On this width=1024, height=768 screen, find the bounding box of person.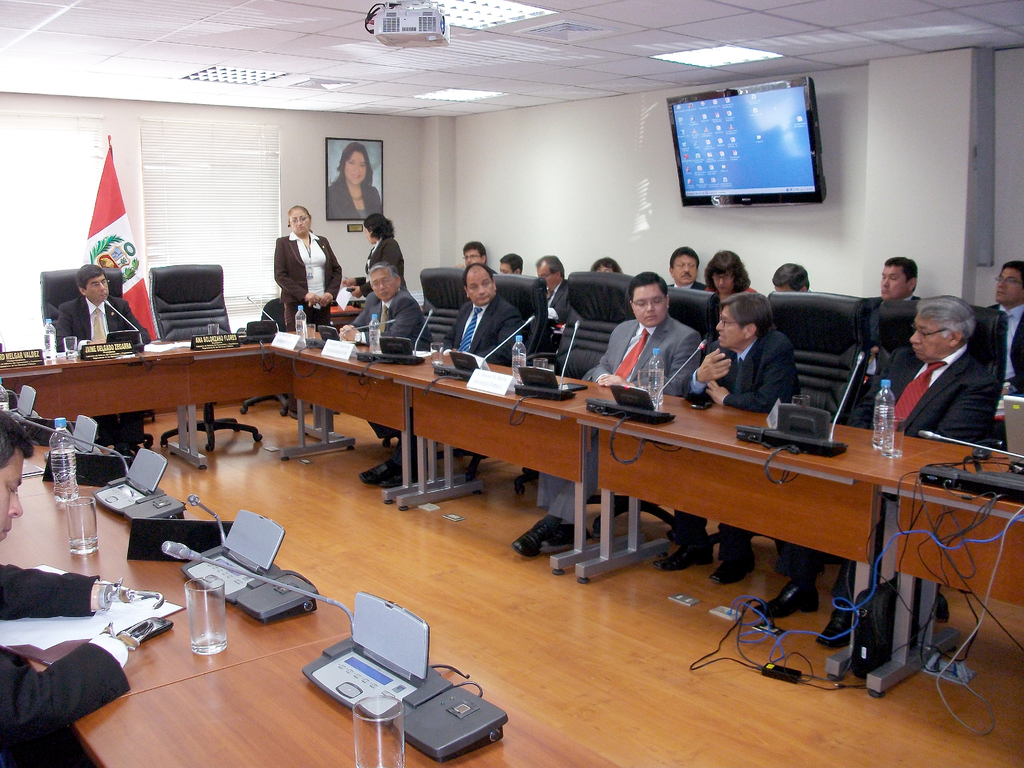
Bounding box: pyautogui.locateOnScreen(705, 250, 756, 313).
